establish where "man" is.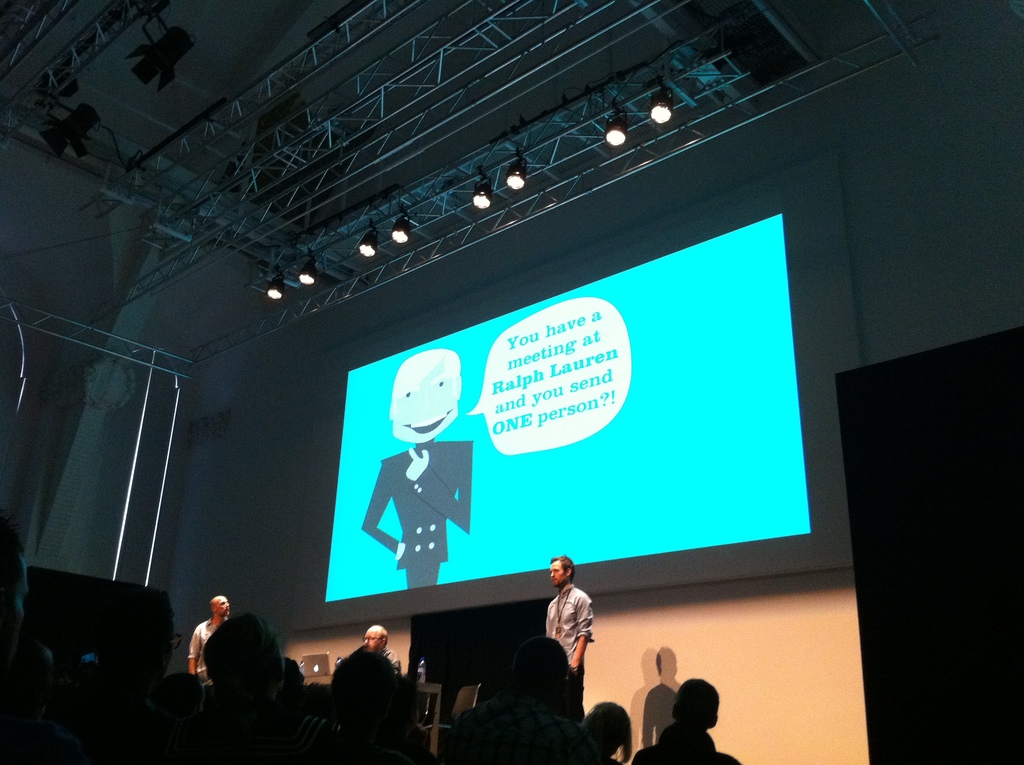
Established at (left=190, top=595, right=230, bottom=691).
